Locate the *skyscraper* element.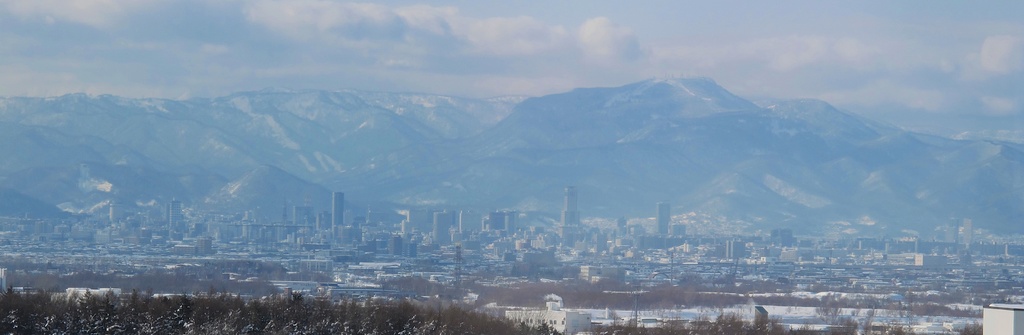
Element bbox: region(558, 183, 587, 246).
